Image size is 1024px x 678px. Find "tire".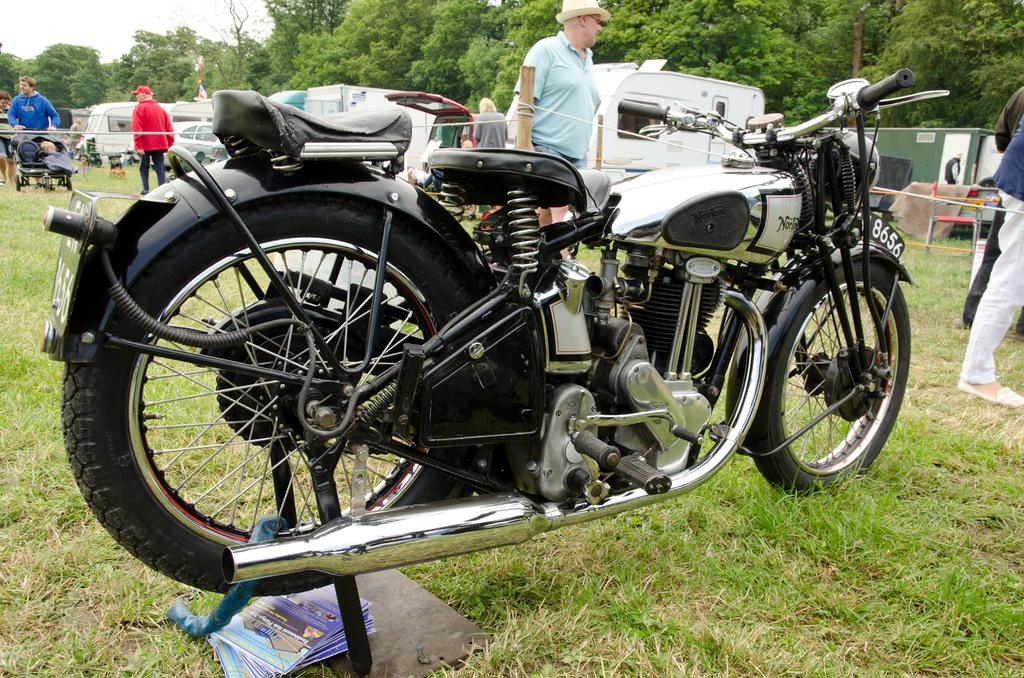
locate(62, 191, 476, 597).
